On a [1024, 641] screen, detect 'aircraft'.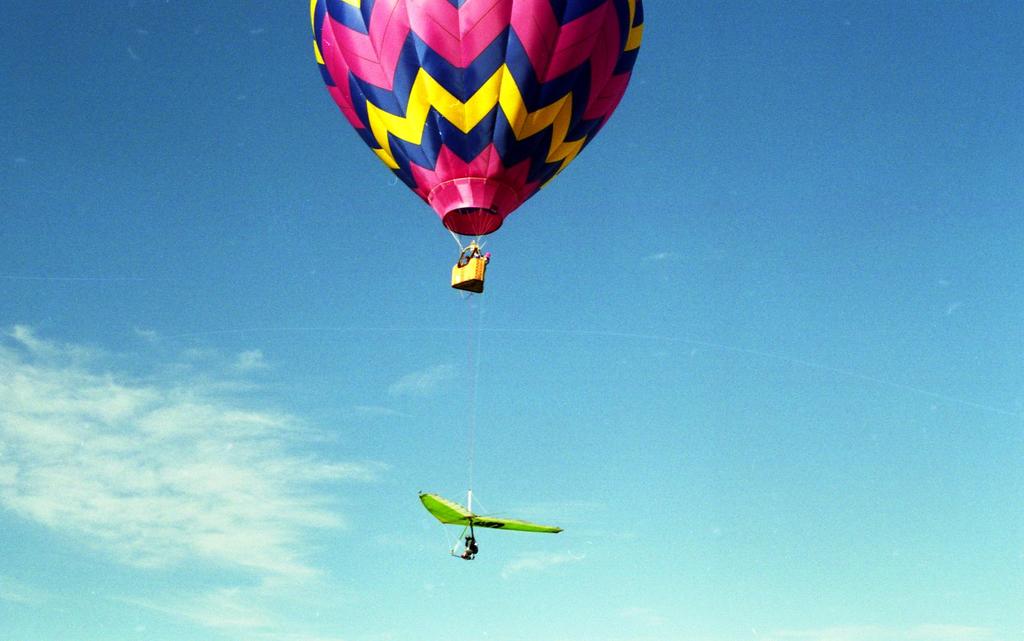
Rect(308, 0, 648, 296).
